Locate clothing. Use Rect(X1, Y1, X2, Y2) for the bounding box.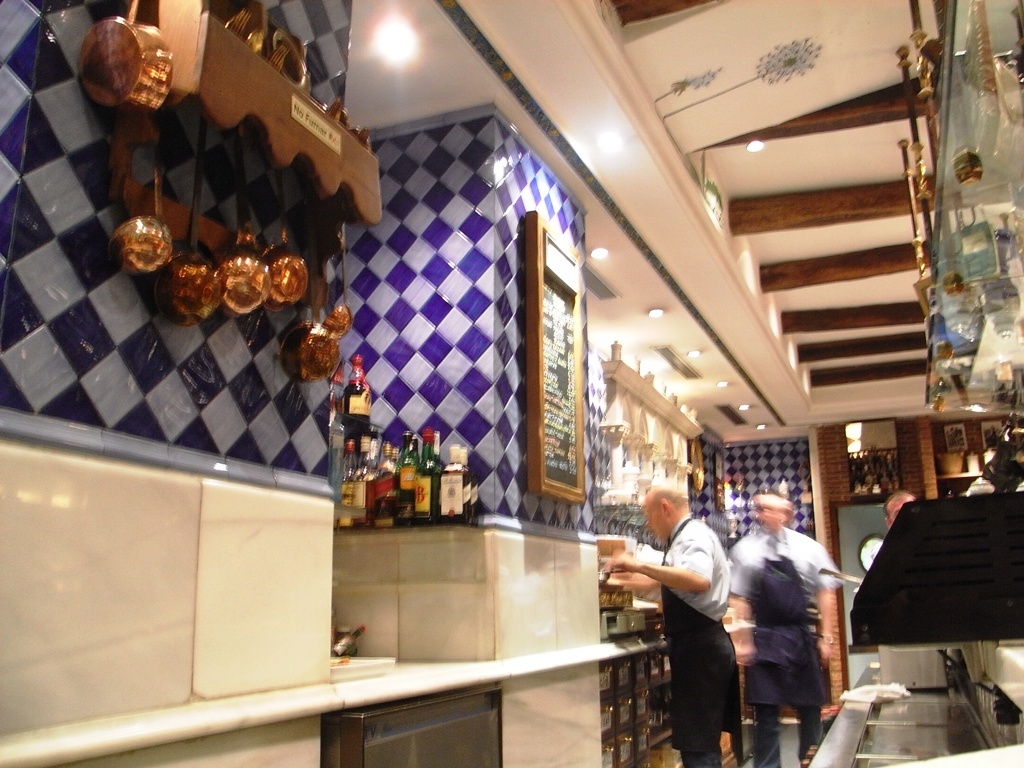
Rect(734, 494, 854, 753).
